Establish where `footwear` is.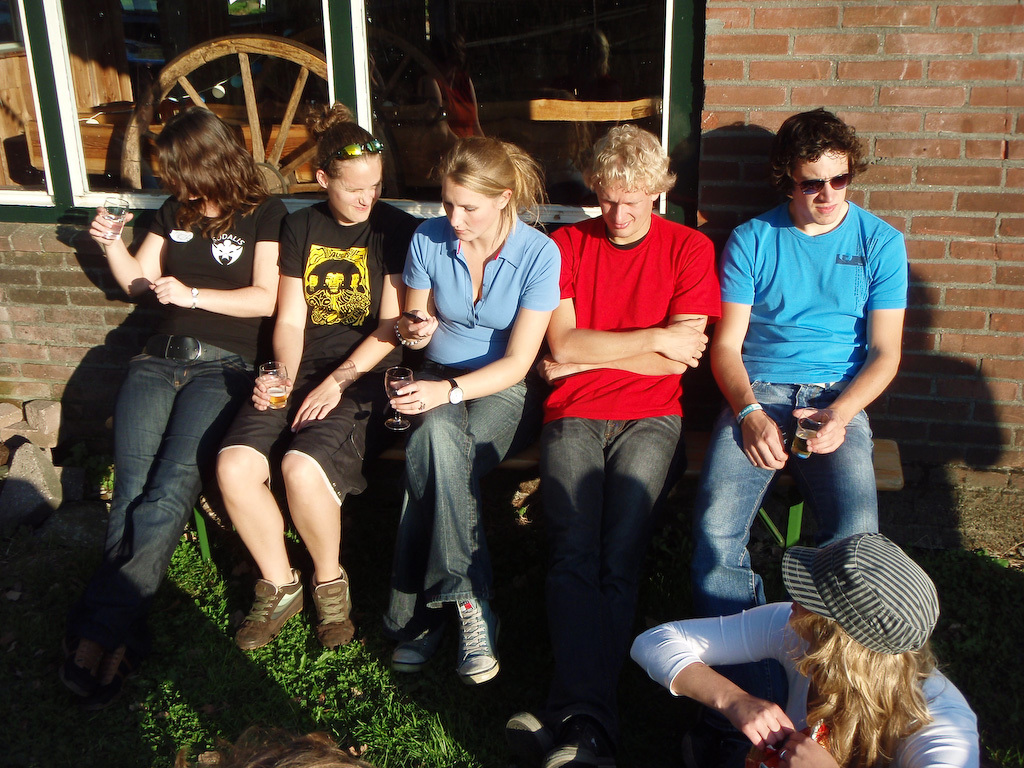
Established at region(236, 567, 307, 647).
